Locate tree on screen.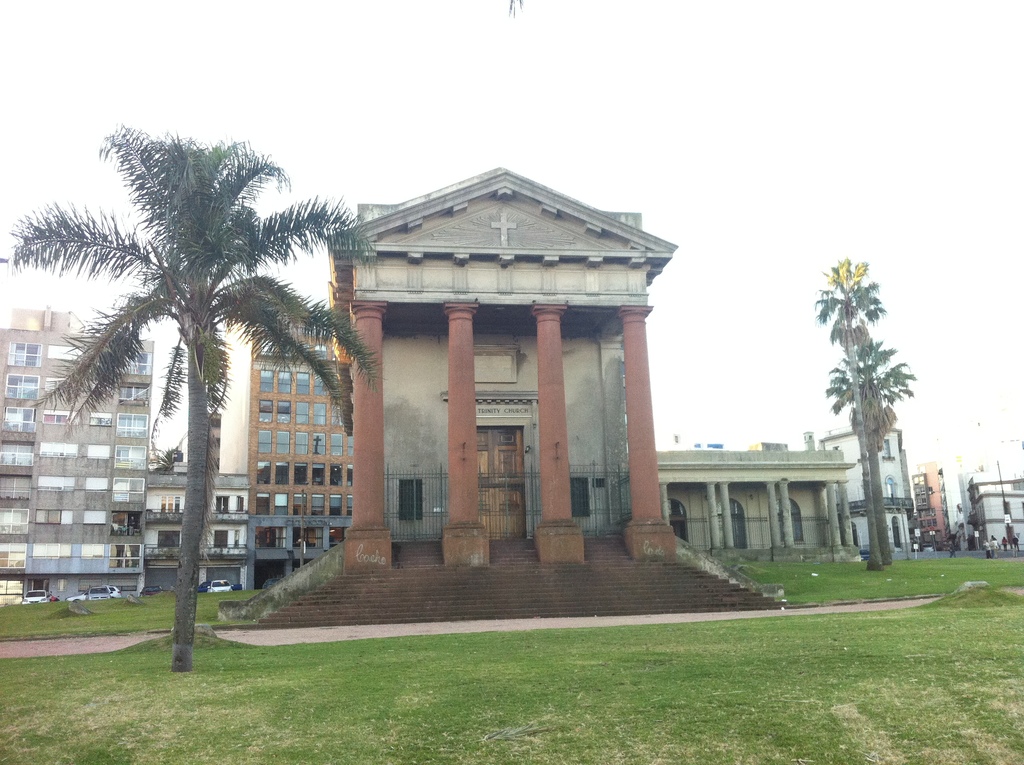
On screen at {"left": 824, "top": 337, "right": 916, "bottom": 570}.
